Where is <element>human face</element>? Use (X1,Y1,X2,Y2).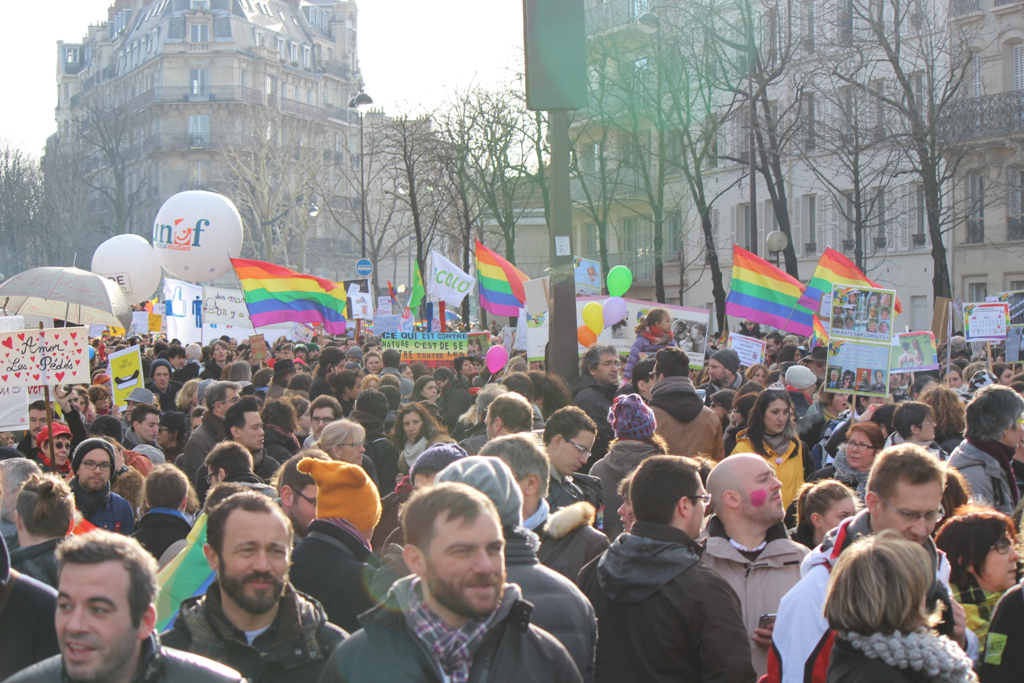
(206,466,222,483).
